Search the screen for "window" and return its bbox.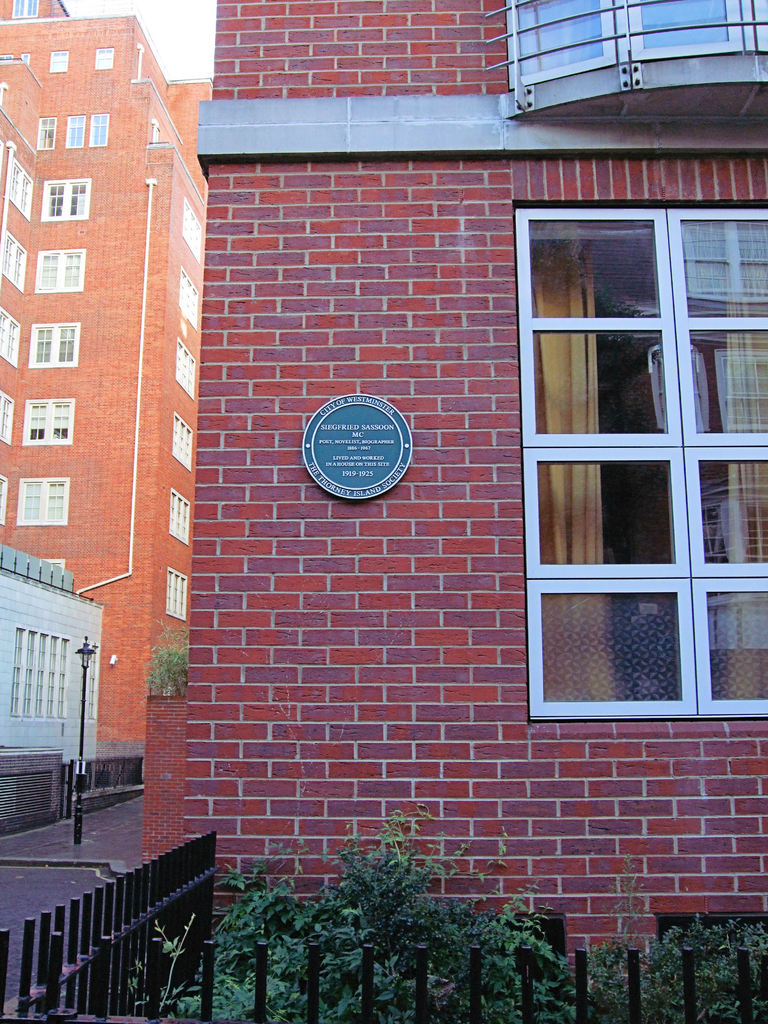
Found: [left=95, top=50, right=113, bottom=69].
